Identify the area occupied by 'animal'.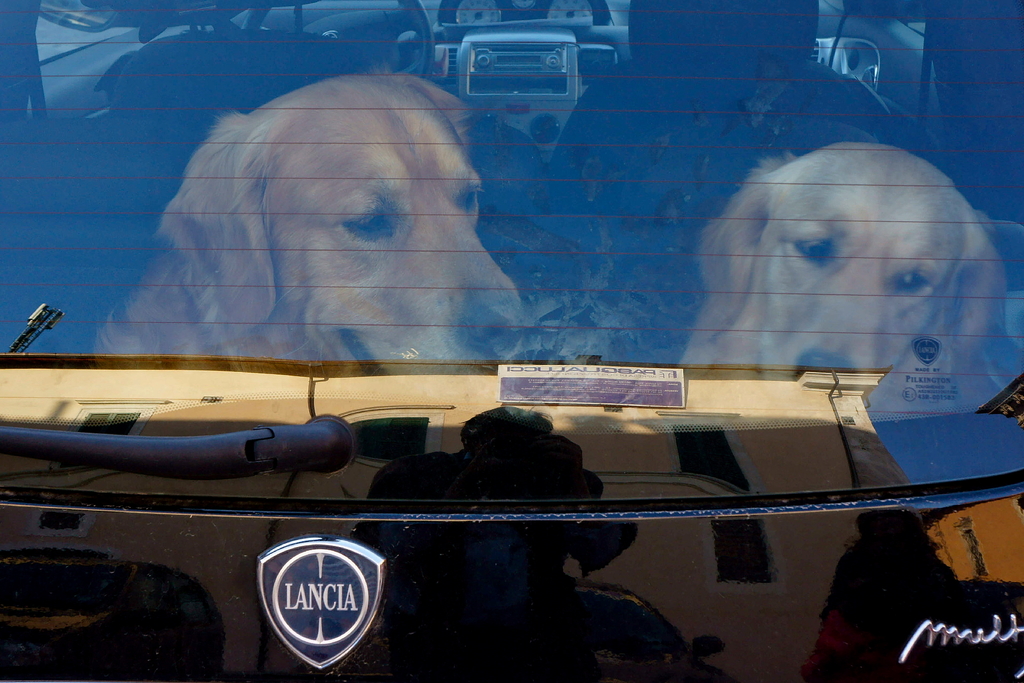
Area: (84,74,529,381).
